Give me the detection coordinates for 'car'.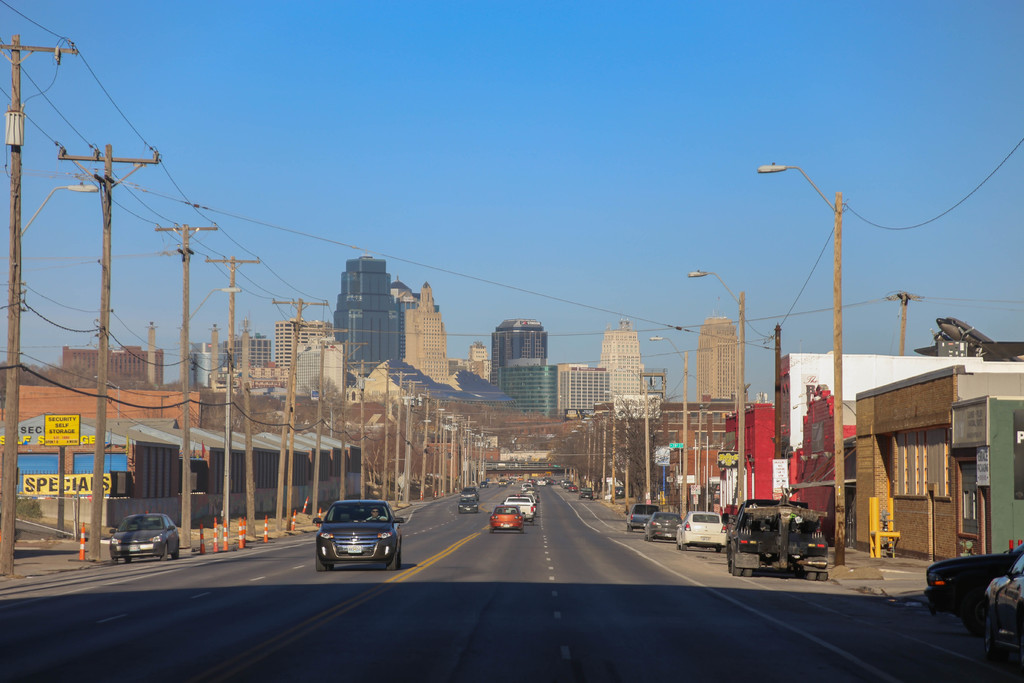
479 481 486 486.
